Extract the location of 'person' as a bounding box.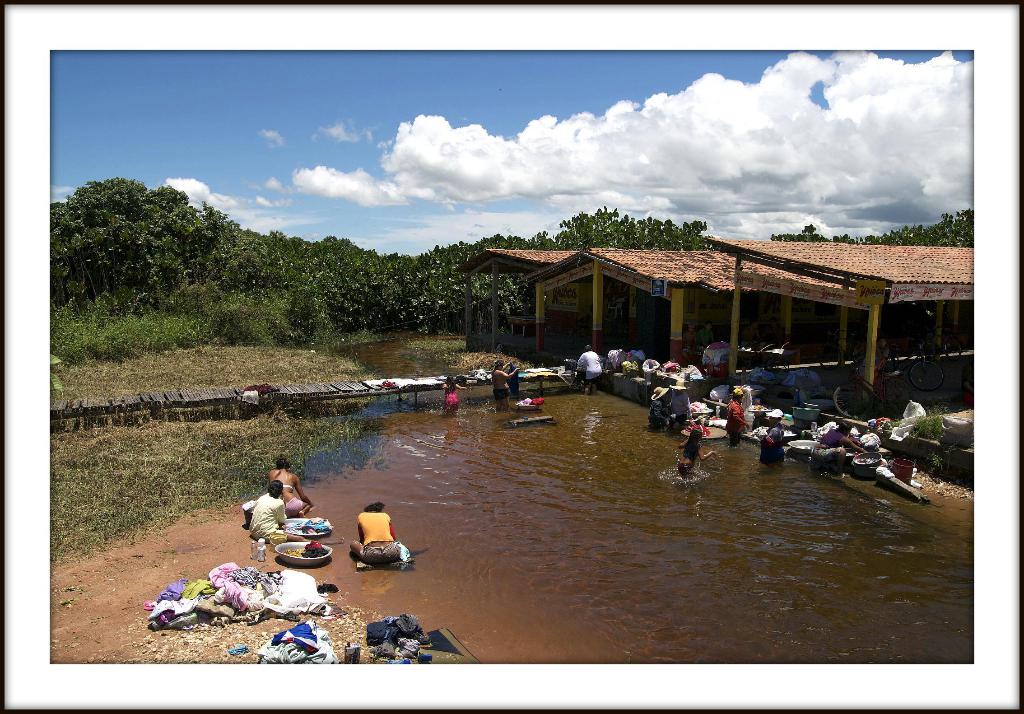
<region>726, 389, 749, 446</region>.
